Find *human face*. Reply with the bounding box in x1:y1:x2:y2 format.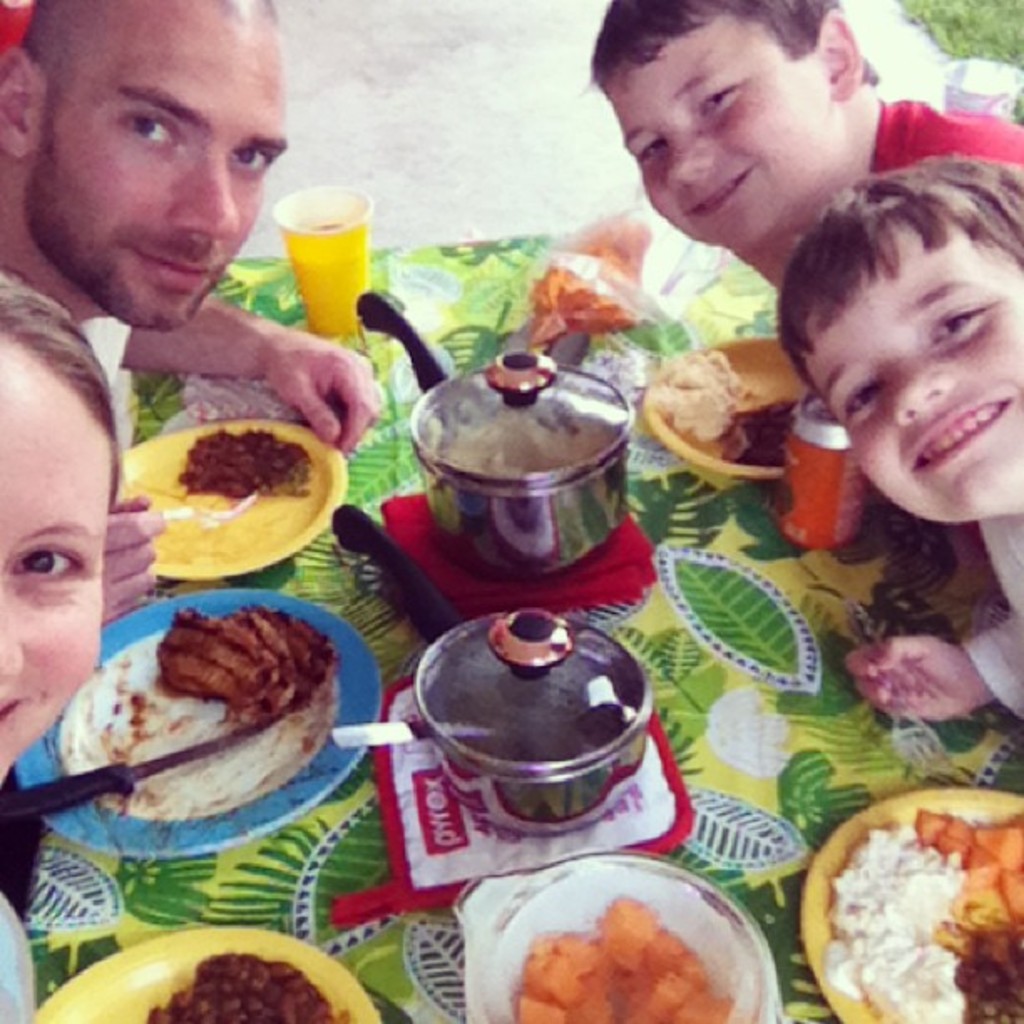
808:224:1022:529.
